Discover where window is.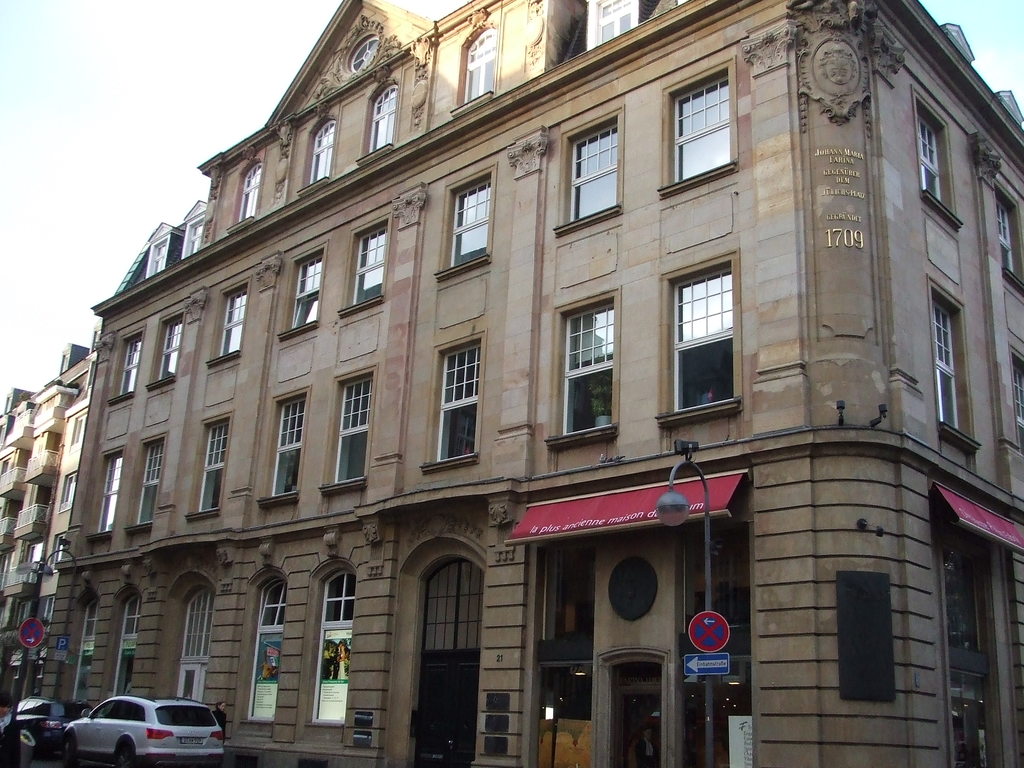
Discovered at <region>928, 292, 963, 421</region>.
